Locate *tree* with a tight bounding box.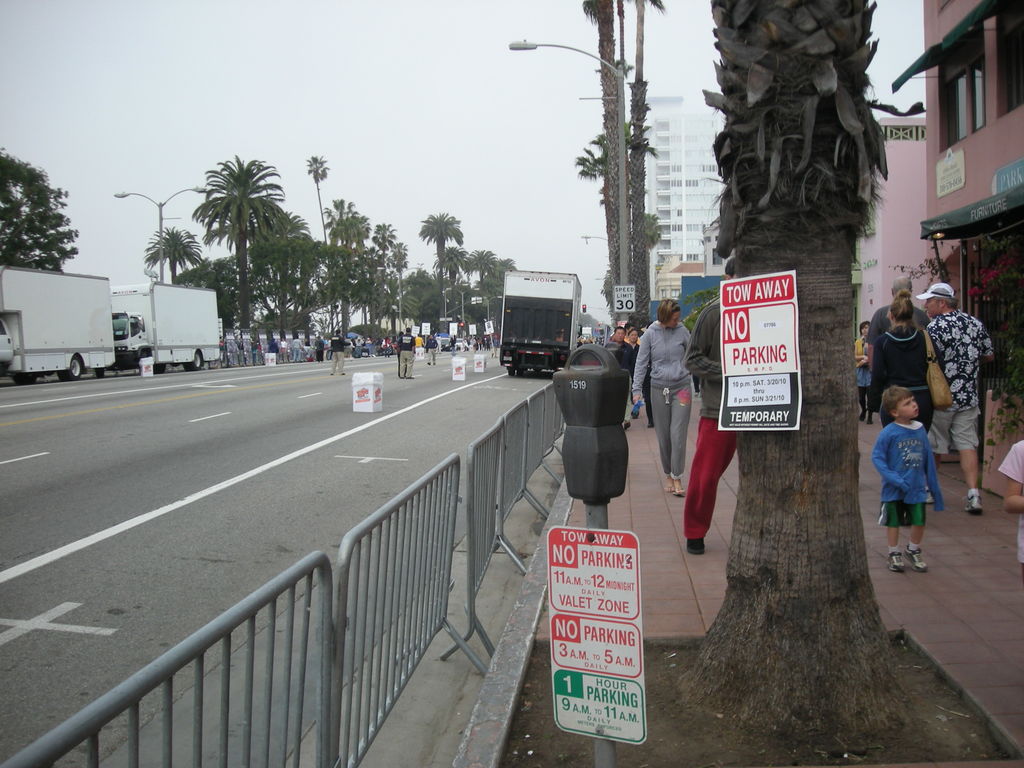
bbox(574, 1, 643, 337).
